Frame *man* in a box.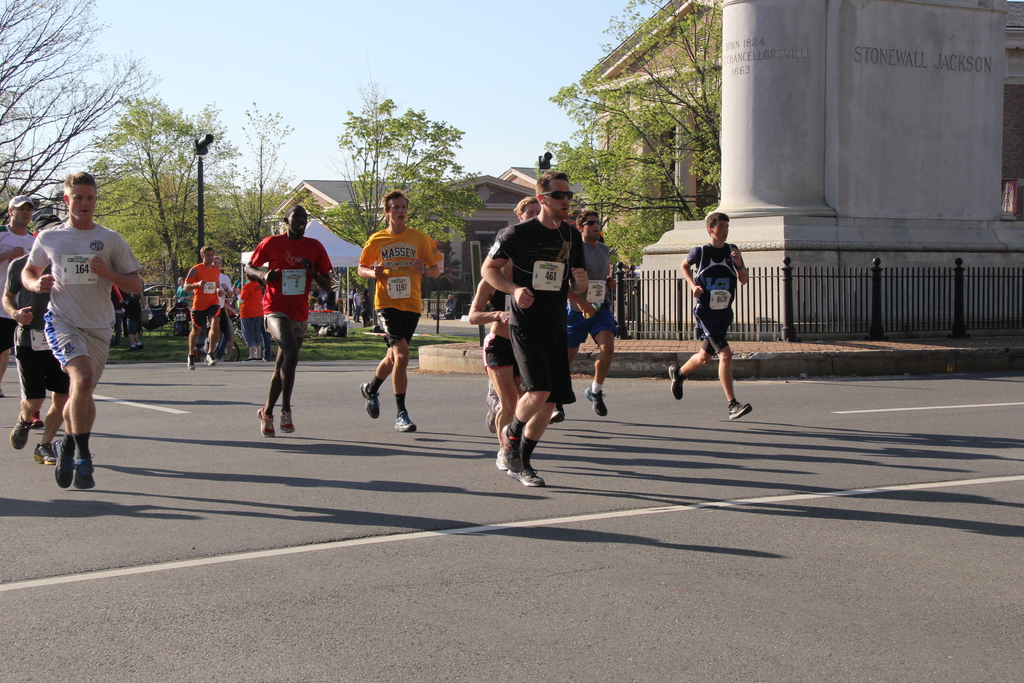
[left=234, top=273, right=268, bottom=361].
